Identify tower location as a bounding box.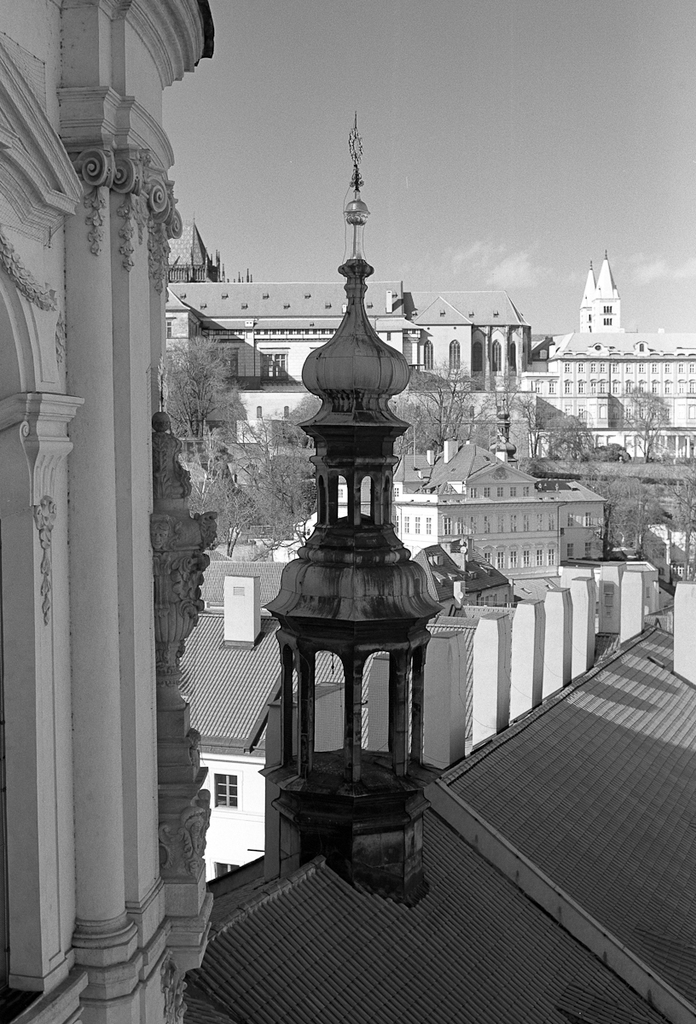
589:253:621:333.
